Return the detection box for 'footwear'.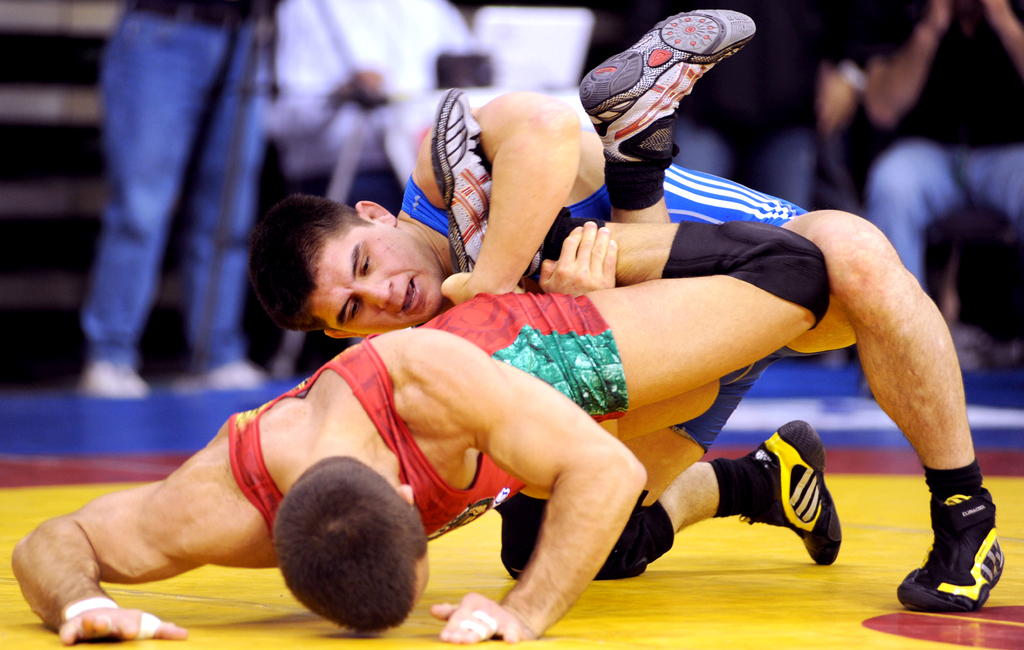
<box>75,361,151,402</box>.
